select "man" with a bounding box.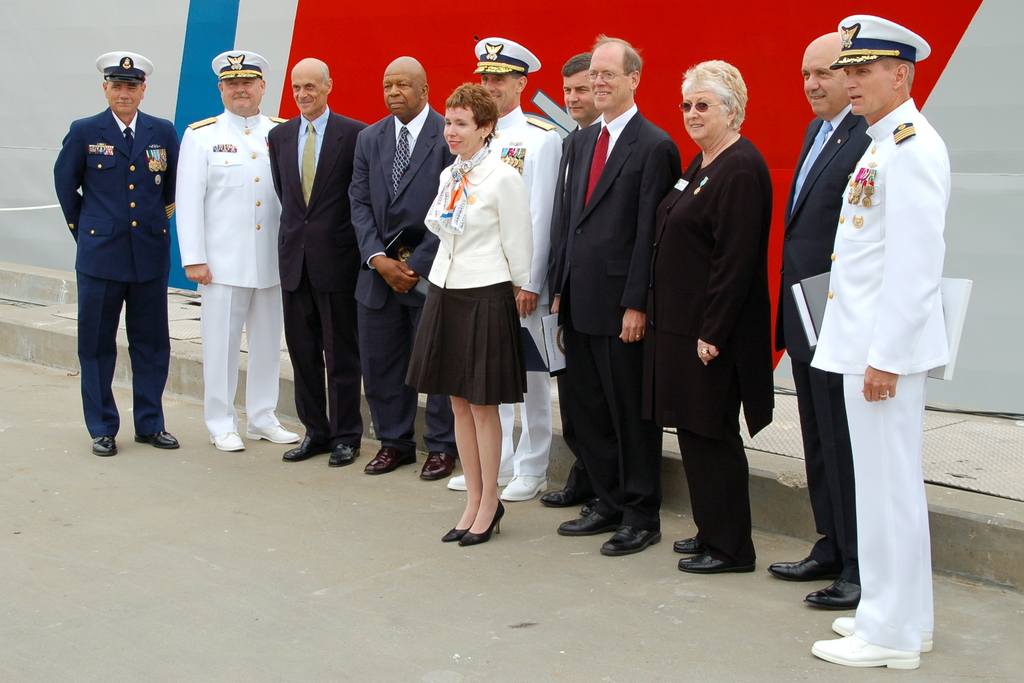
x1=176, y1=53, x2=301, y2=460.
